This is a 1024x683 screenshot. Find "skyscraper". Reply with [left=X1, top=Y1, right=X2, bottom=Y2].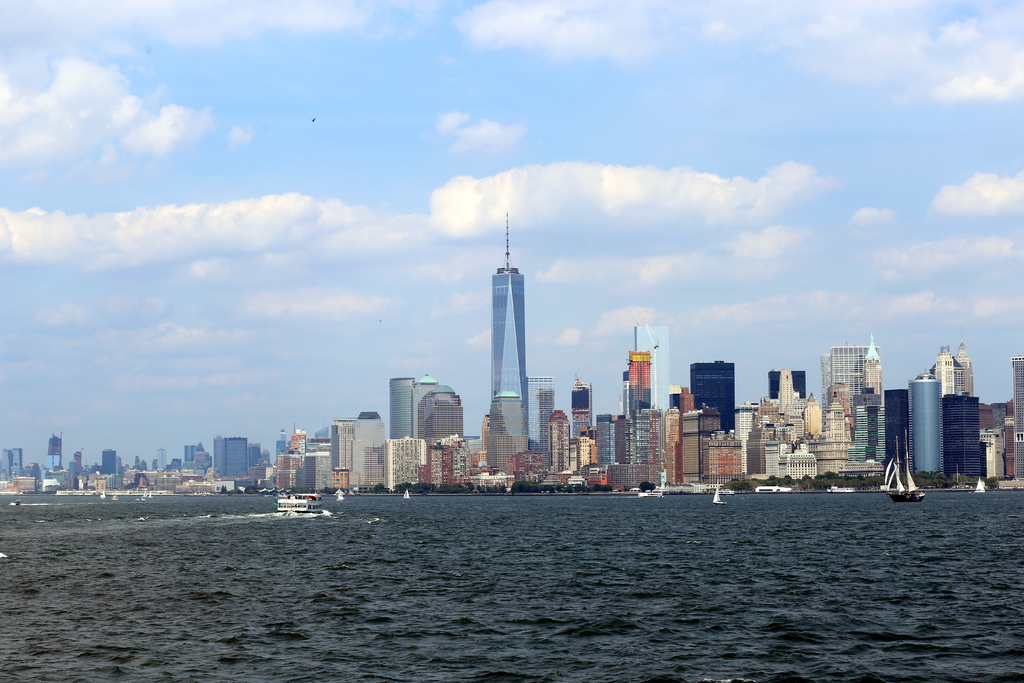
[left=689, top=356, right=738, bottom=431].
